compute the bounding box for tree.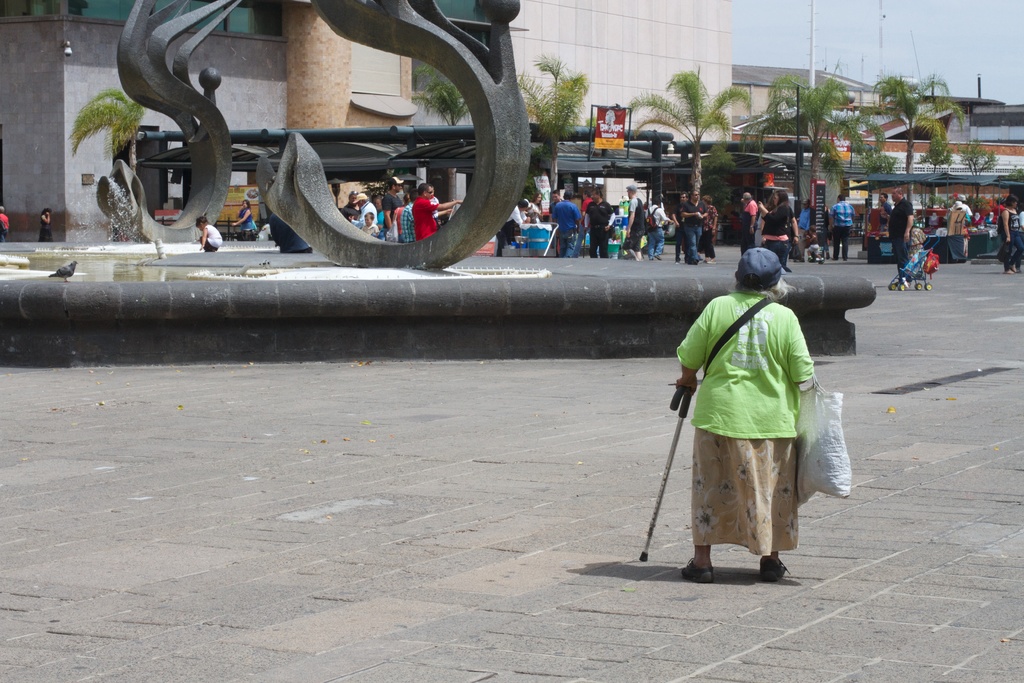
(x1=509, y1=59, x2=596, y2=197).
